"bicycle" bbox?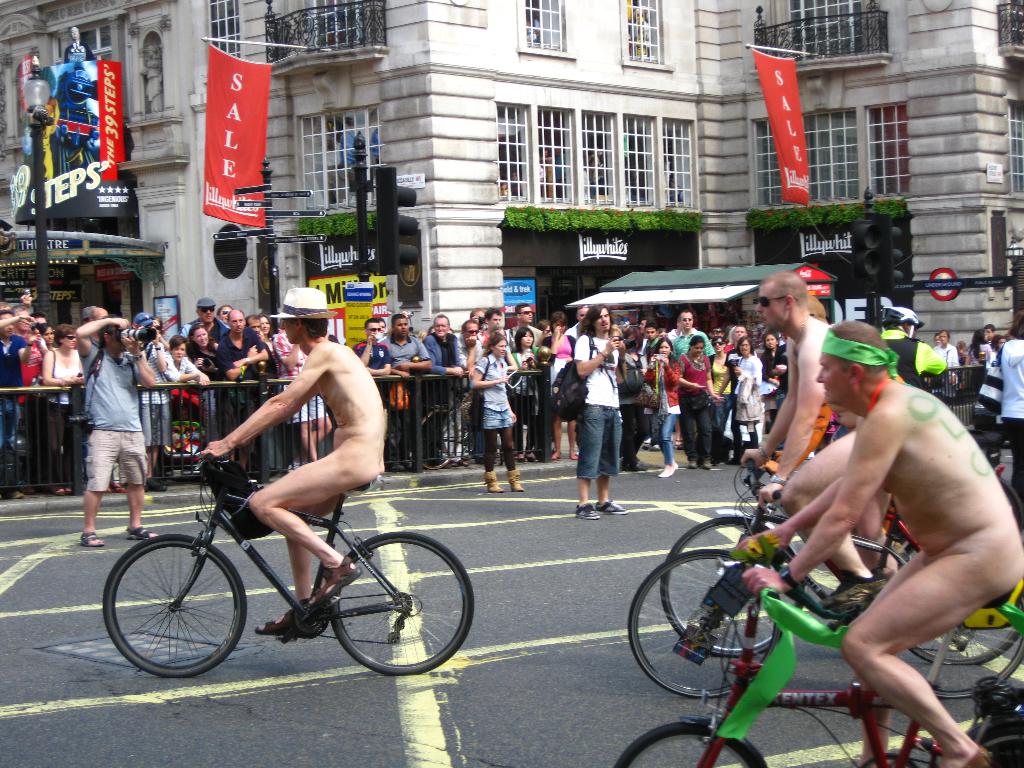
[x1=652, y1=435, x2=1023, y2=663]
